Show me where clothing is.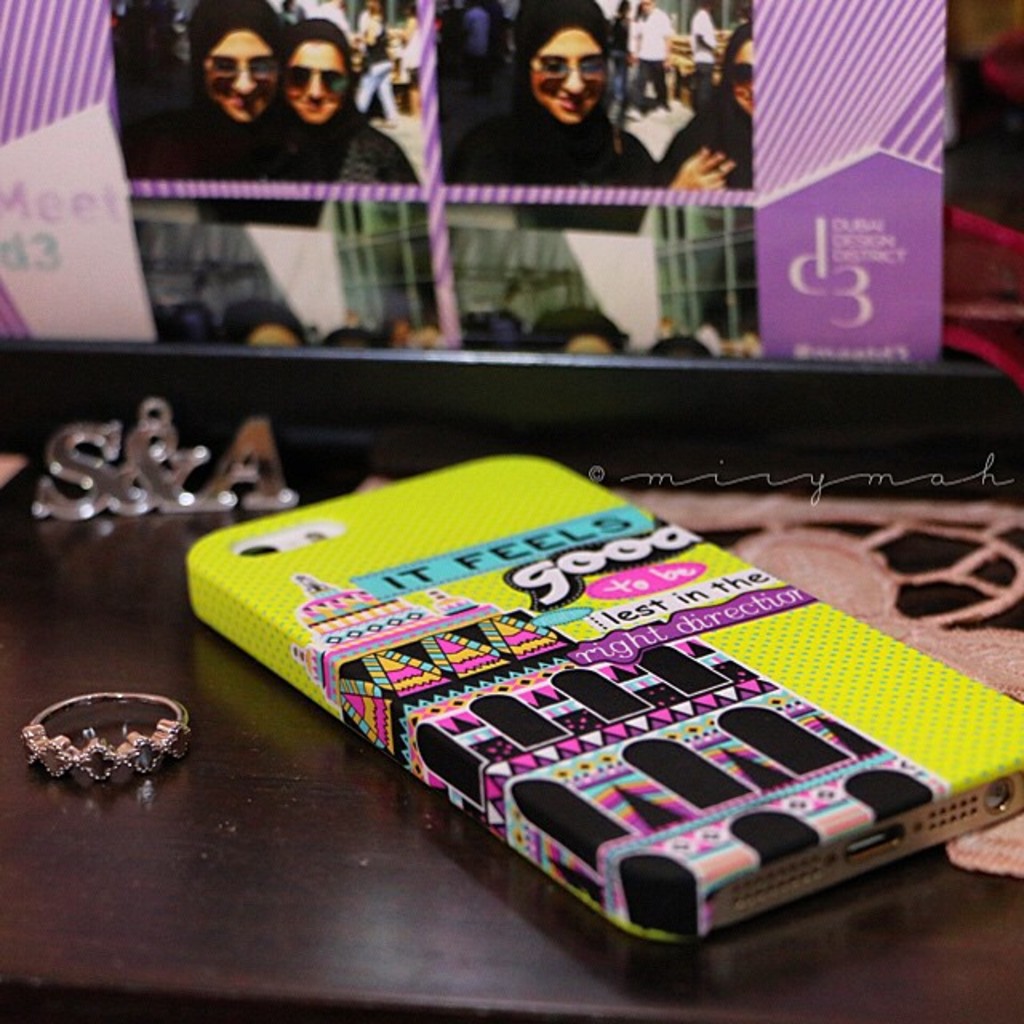
clothing is at region(686, 10, 715, 107).
